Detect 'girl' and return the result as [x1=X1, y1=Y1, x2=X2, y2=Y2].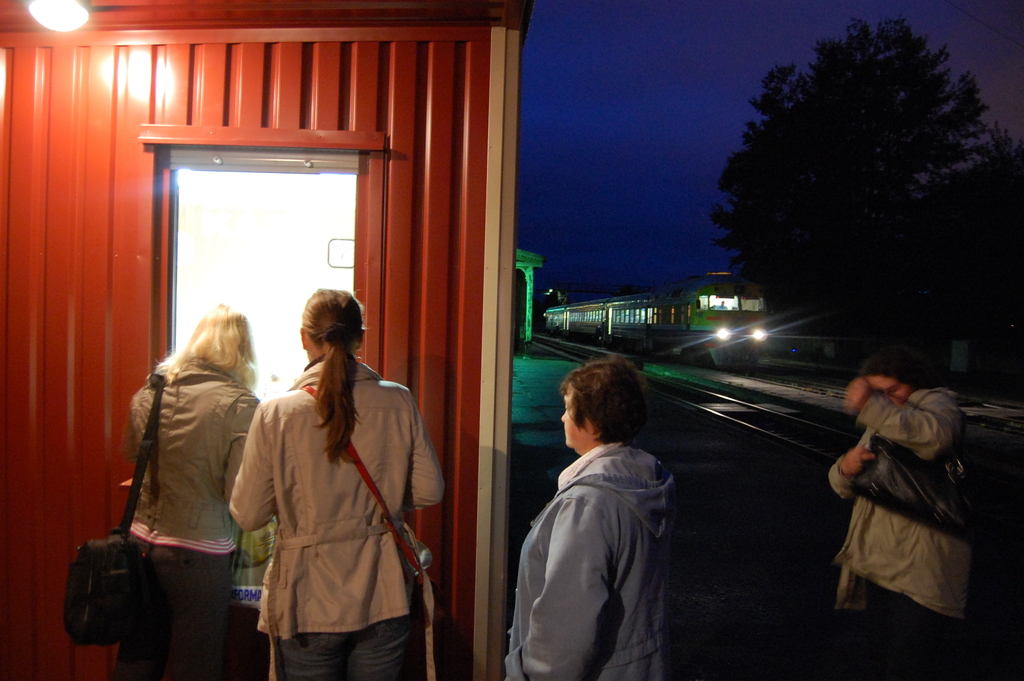
[x1=121, y1=302, x2=263, y2=680].
